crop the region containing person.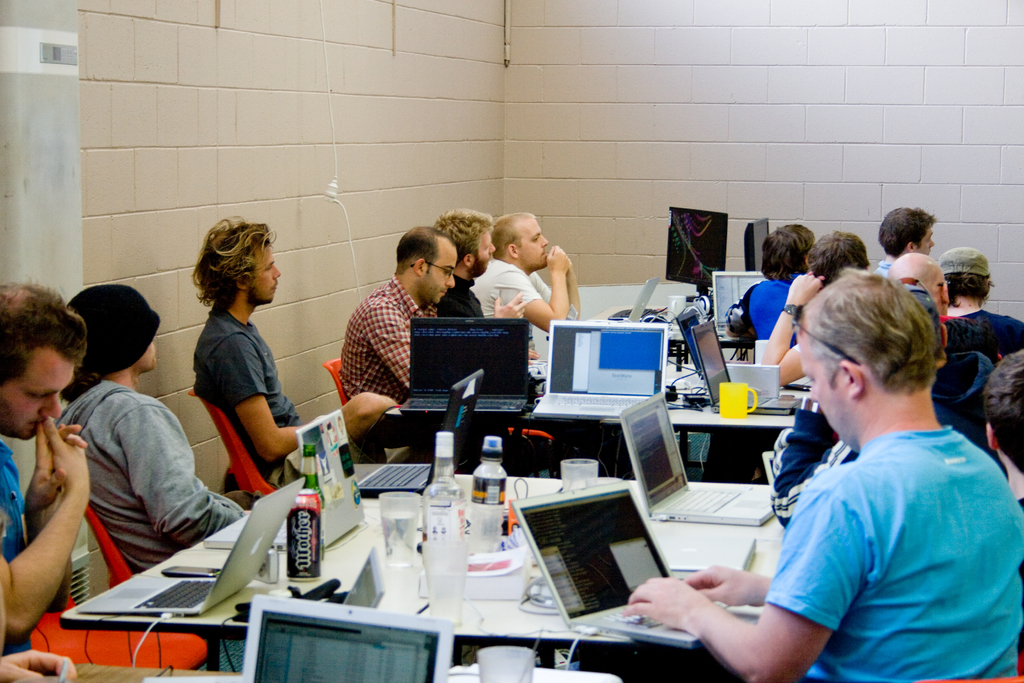
Crop region: (left=433, top=207, right=540, bottom=367).
